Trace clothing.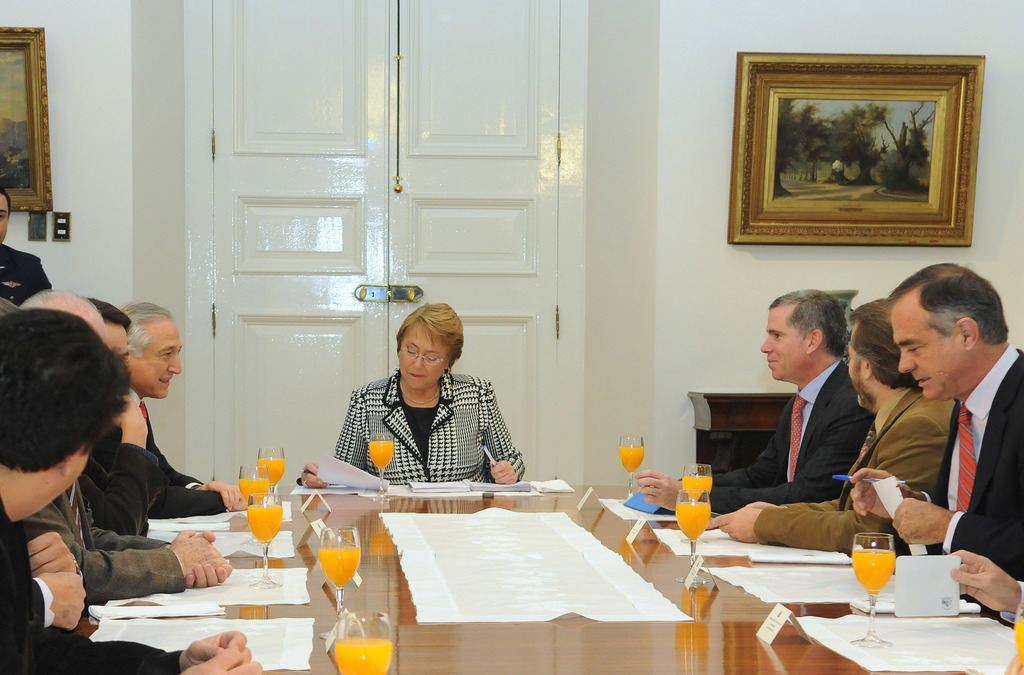
Traced to pyautogui.locateOnScreen(1, 243, 54, 307).
